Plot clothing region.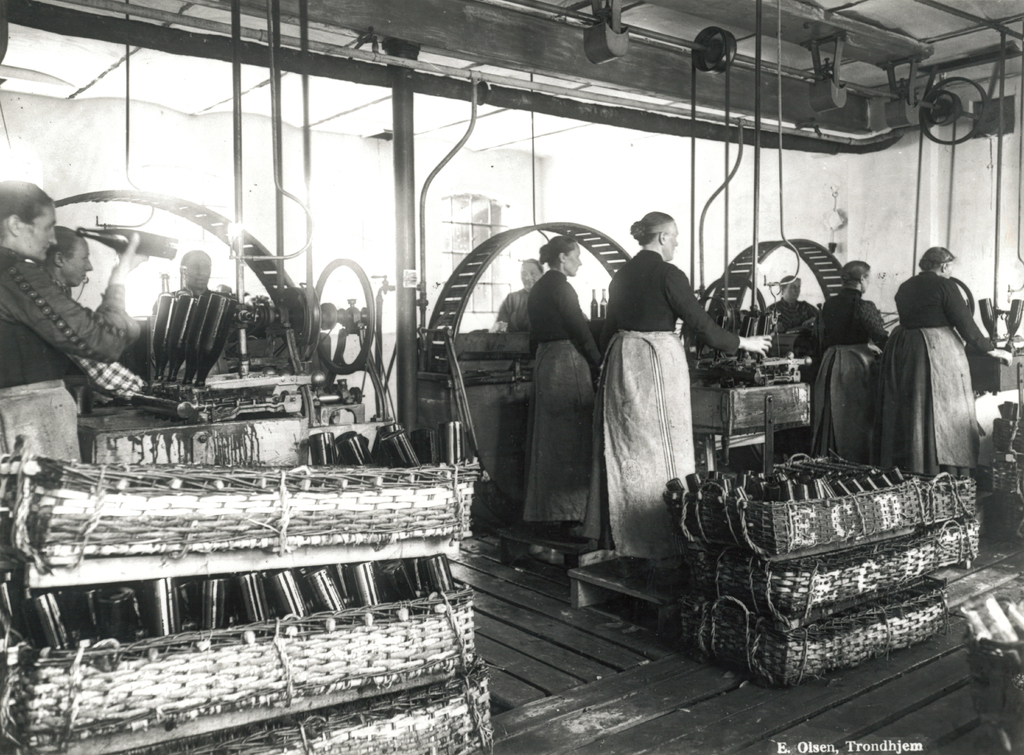
Plotted at (x1=488, y1=281, x2=530, y2=335).
